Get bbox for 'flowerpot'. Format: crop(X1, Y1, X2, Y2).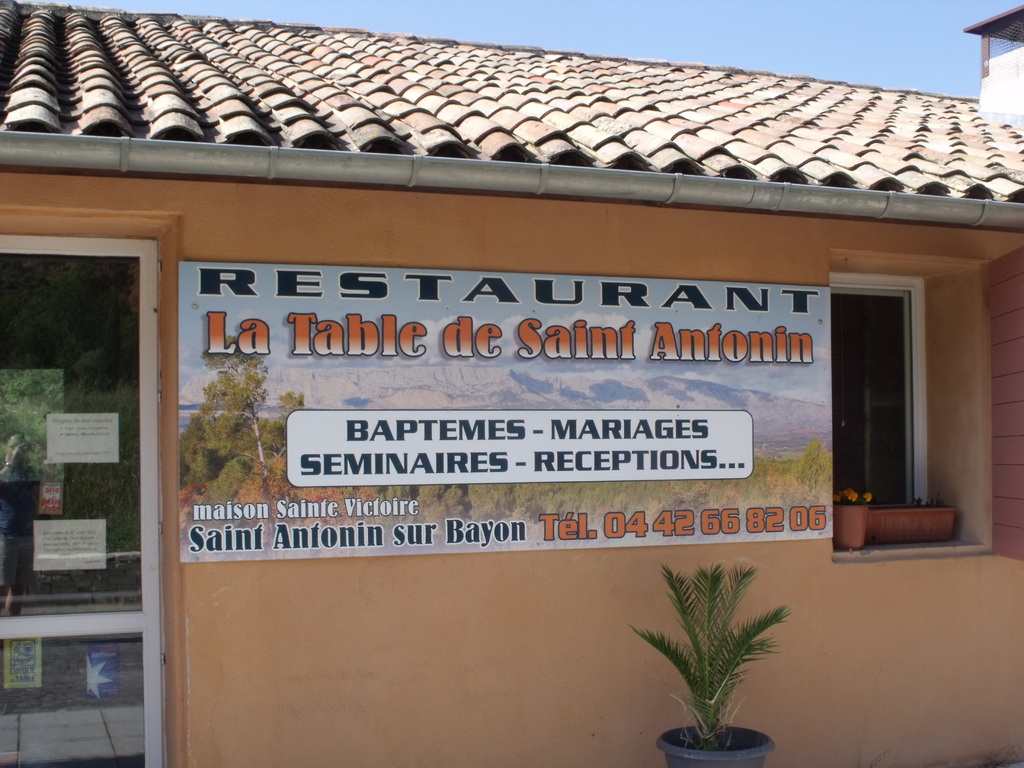
crop(833, 503, 868, 554).
